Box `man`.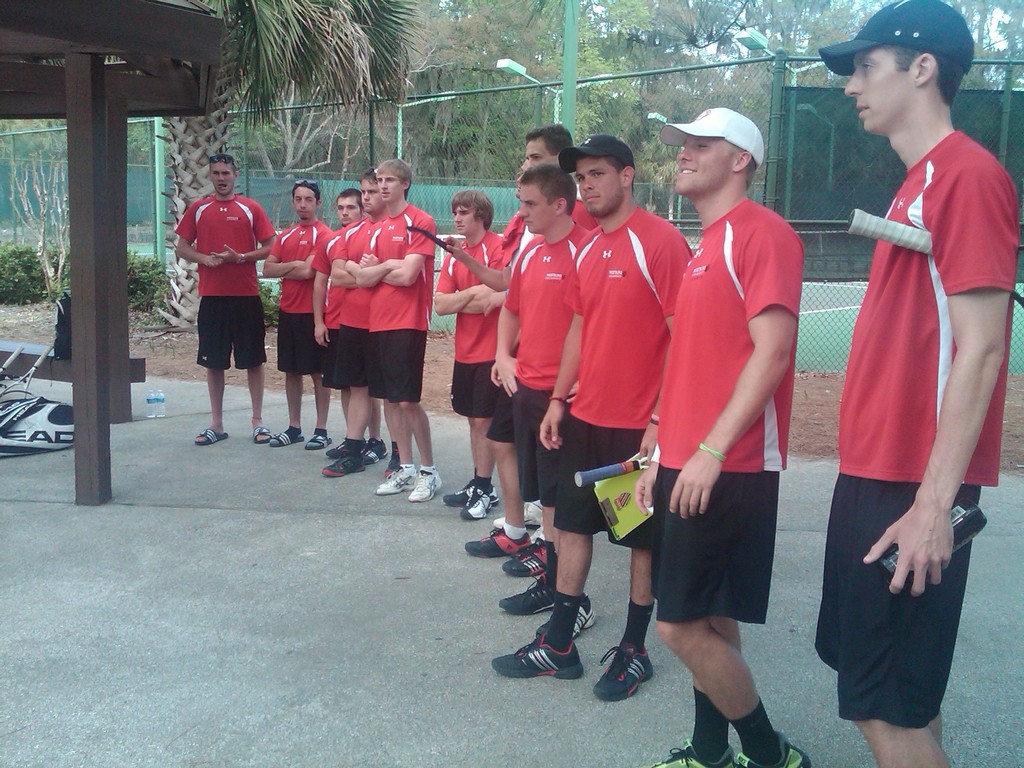
(256,180,332,449).
